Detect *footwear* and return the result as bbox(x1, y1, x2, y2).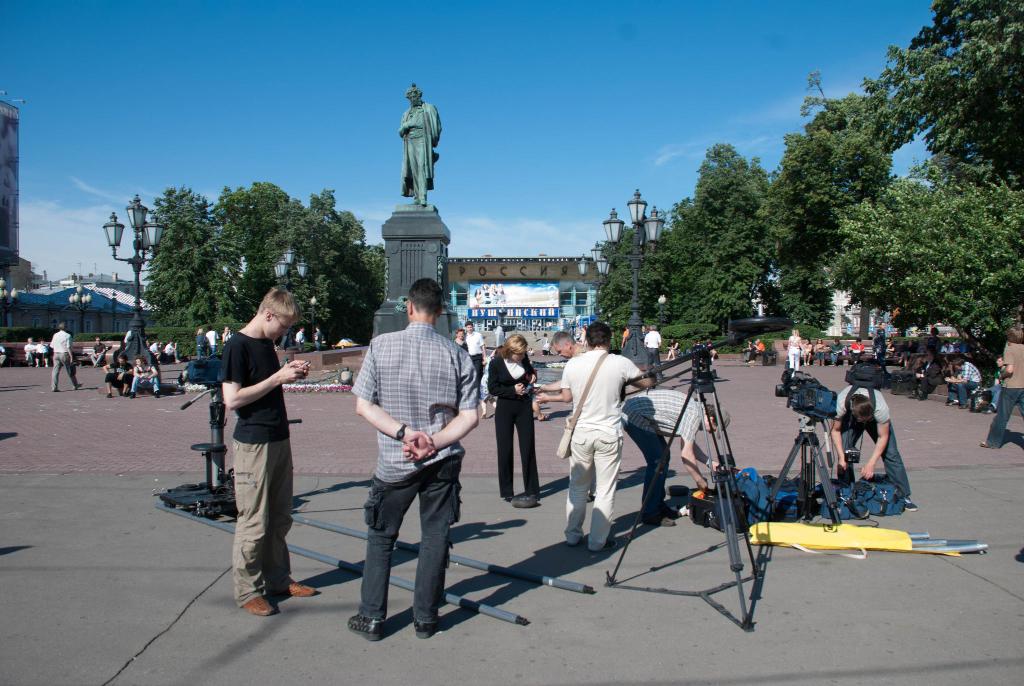
bbox(414, 620, 438, 640).
